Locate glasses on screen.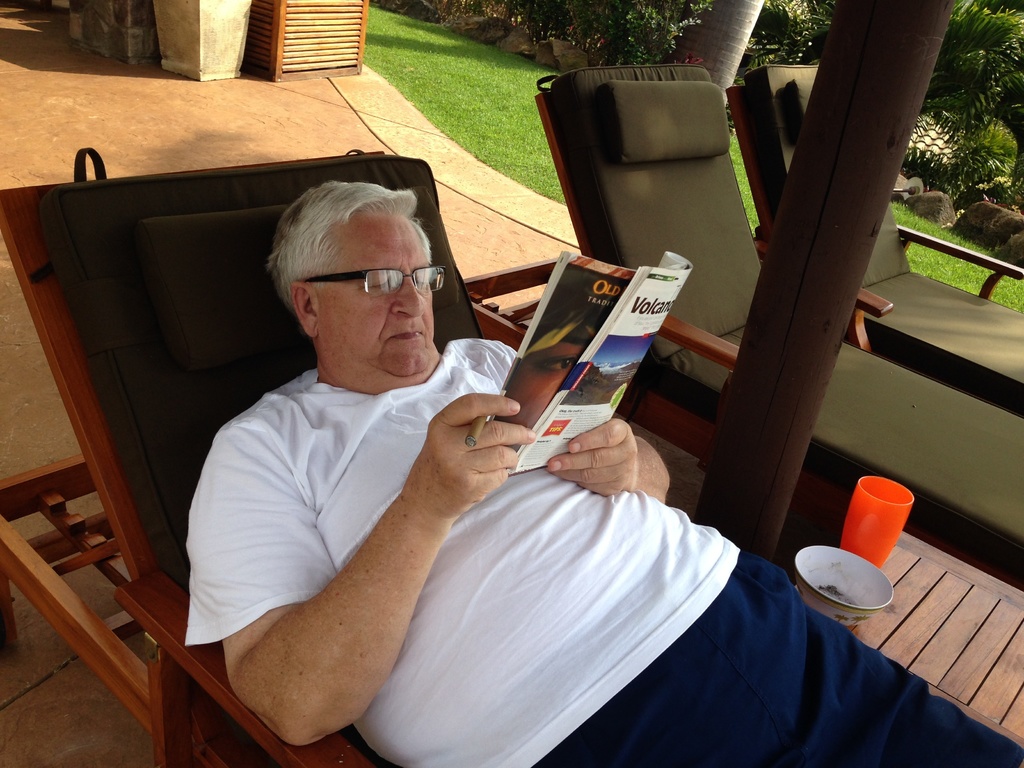
On screen at box=[280, 260, 446, 315].
